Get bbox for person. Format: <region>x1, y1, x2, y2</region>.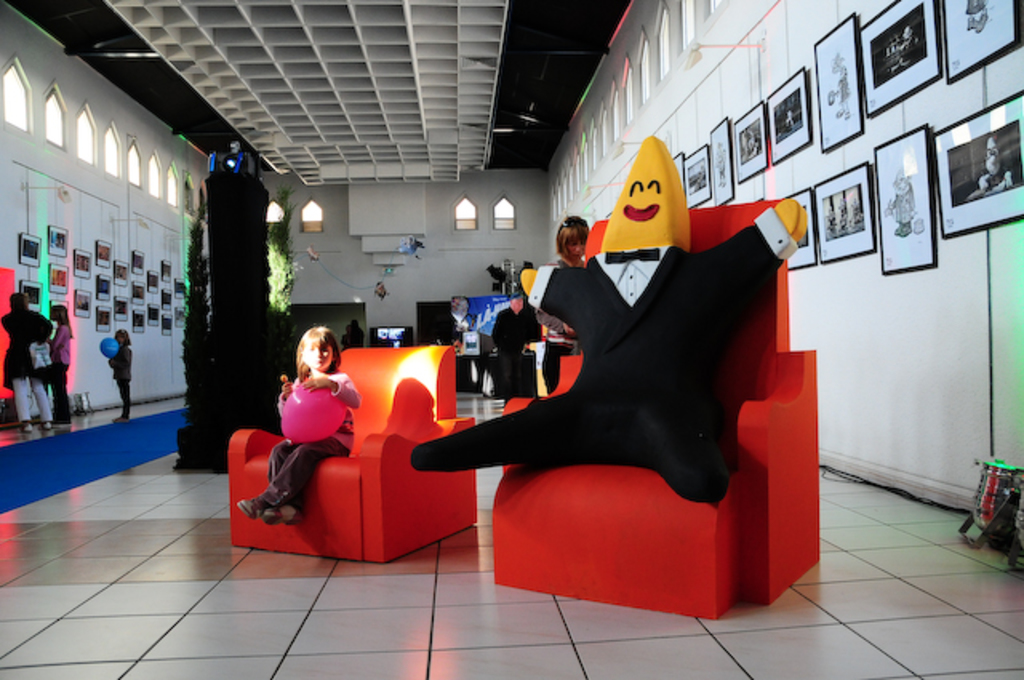
<region>238, 330, 355, 523</region>.
